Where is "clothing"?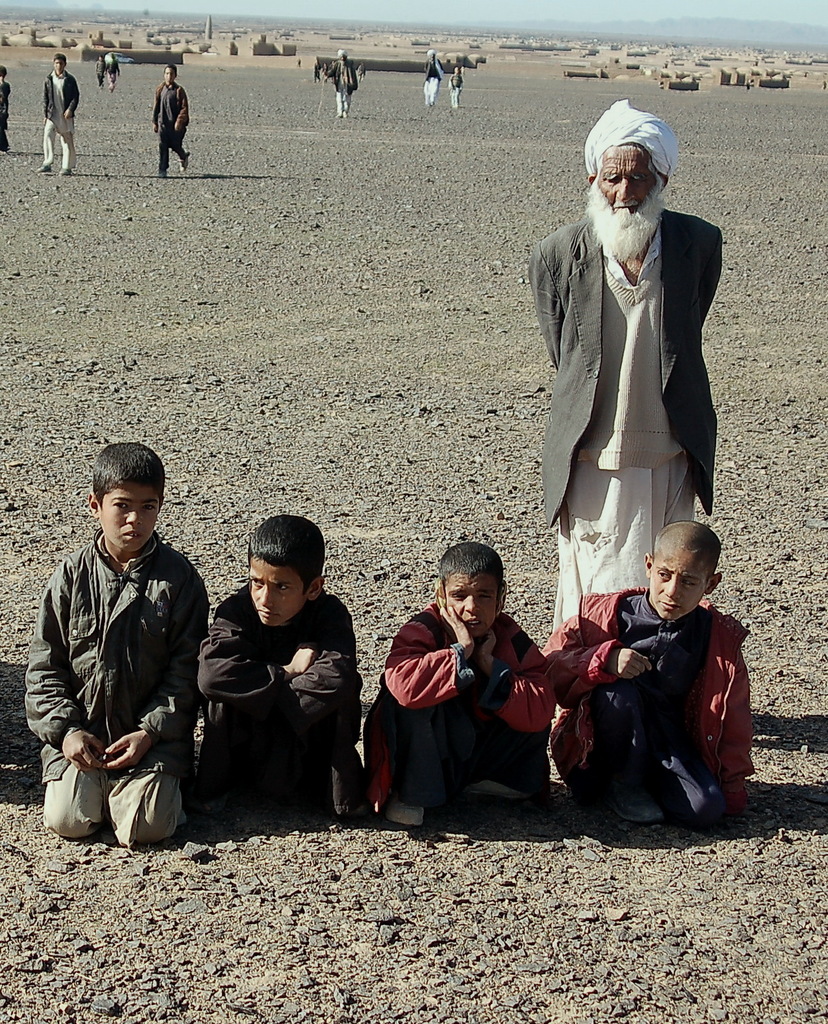
(left=20, top=521, right=213, bottom=846).
